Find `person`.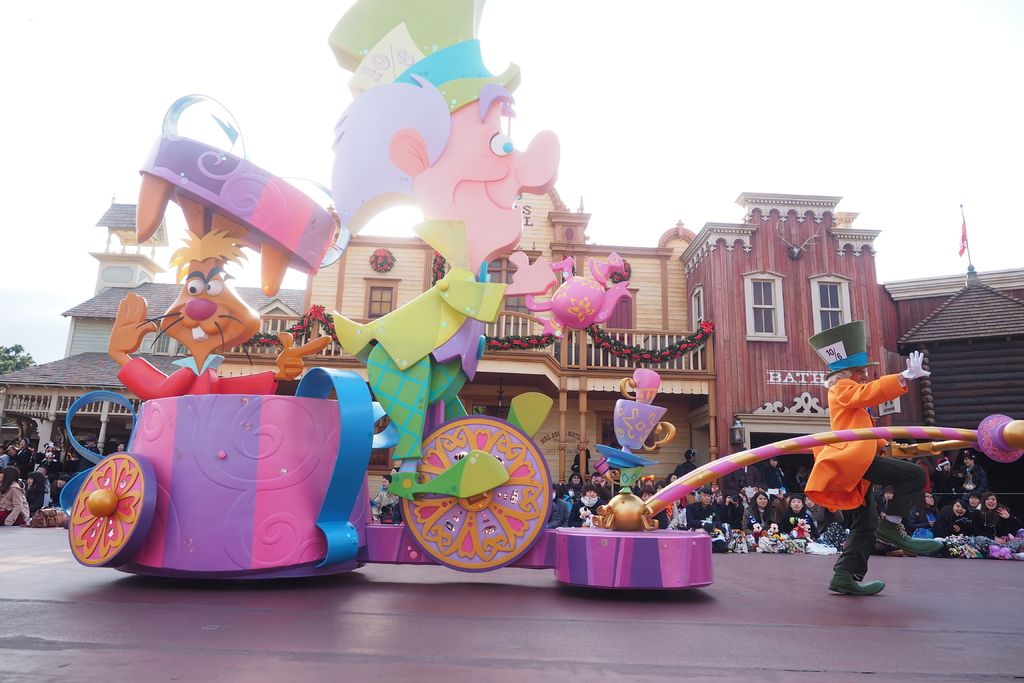
[572,443,592,477].
